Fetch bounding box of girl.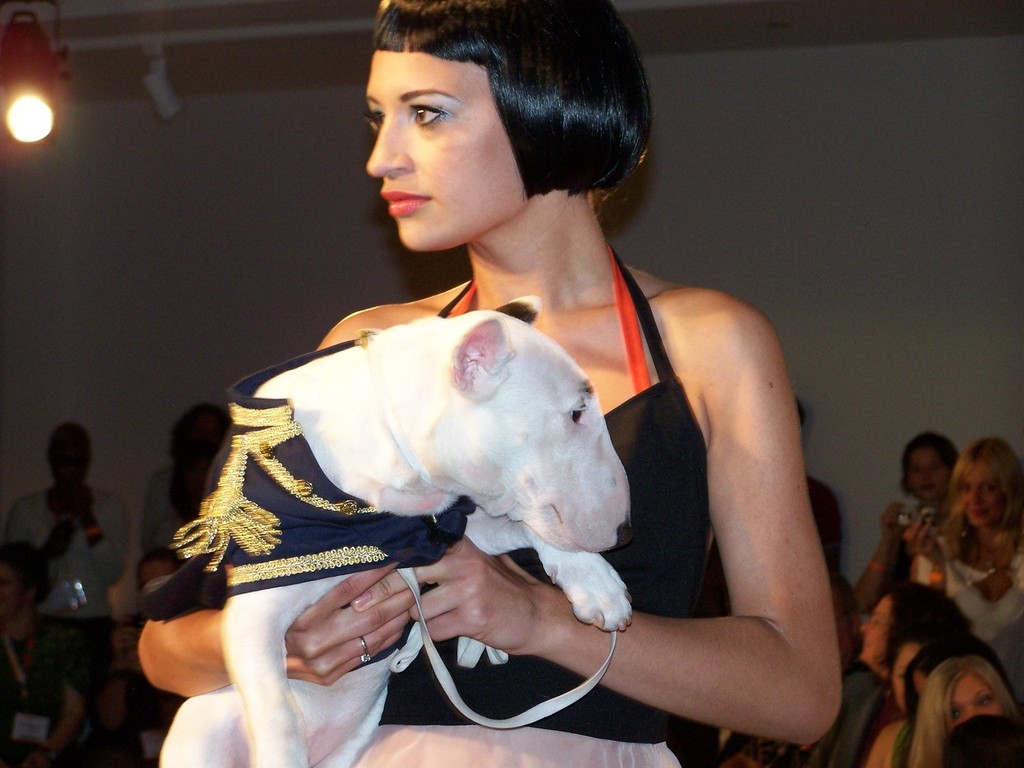
Bbox: locate(136, 0, 845, 767).
